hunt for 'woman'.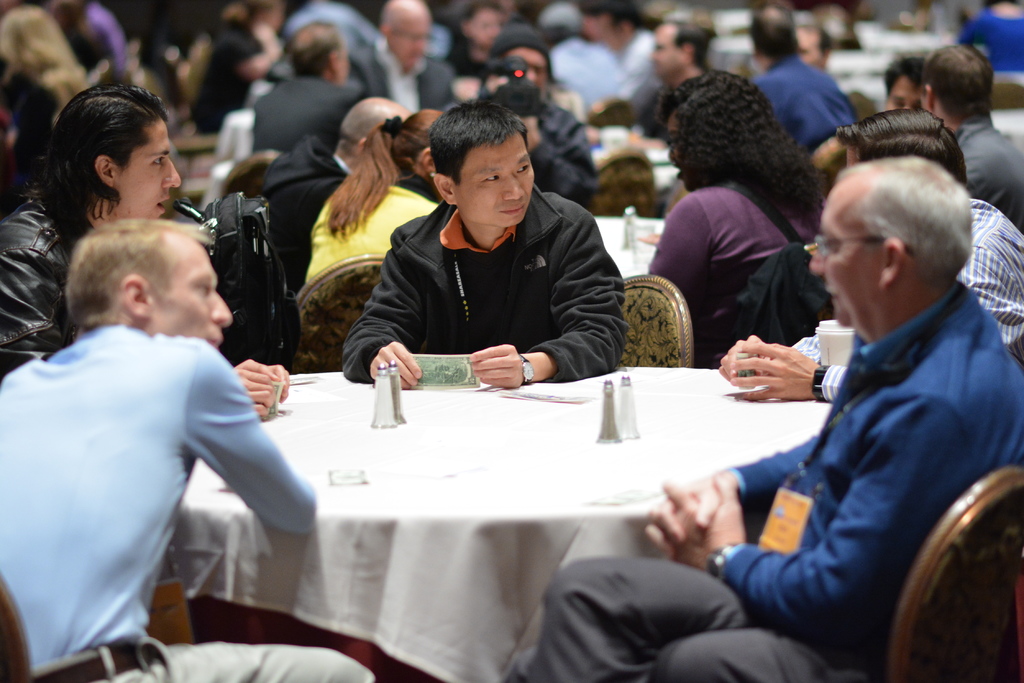
Hunted down at 0:7:96:212.
